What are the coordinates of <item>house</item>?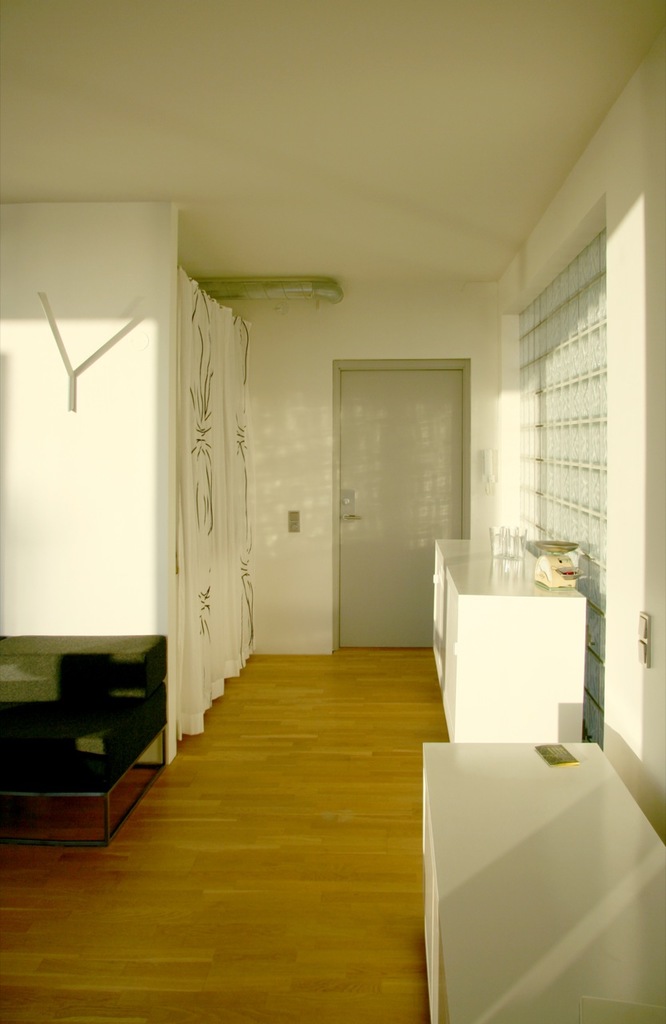
0,0,665,1023.
